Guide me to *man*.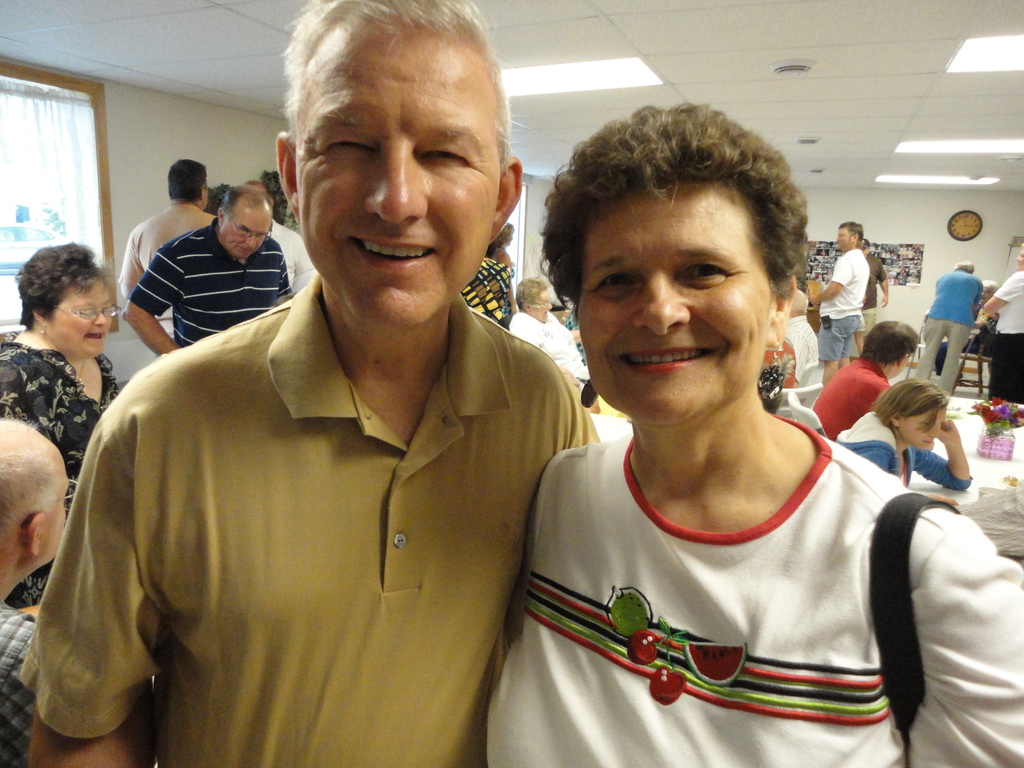
Guidance: [0, 419, 70, 767].
